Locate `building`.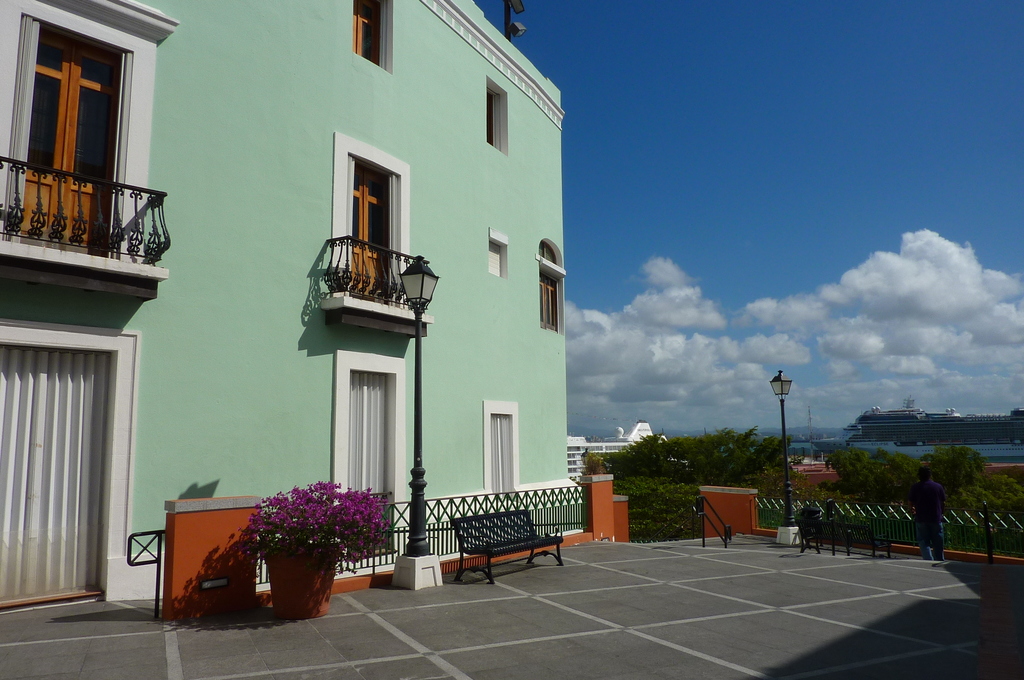
Bounding box: pyautogui.locateOnScreen(139, 0, 586, 590).
